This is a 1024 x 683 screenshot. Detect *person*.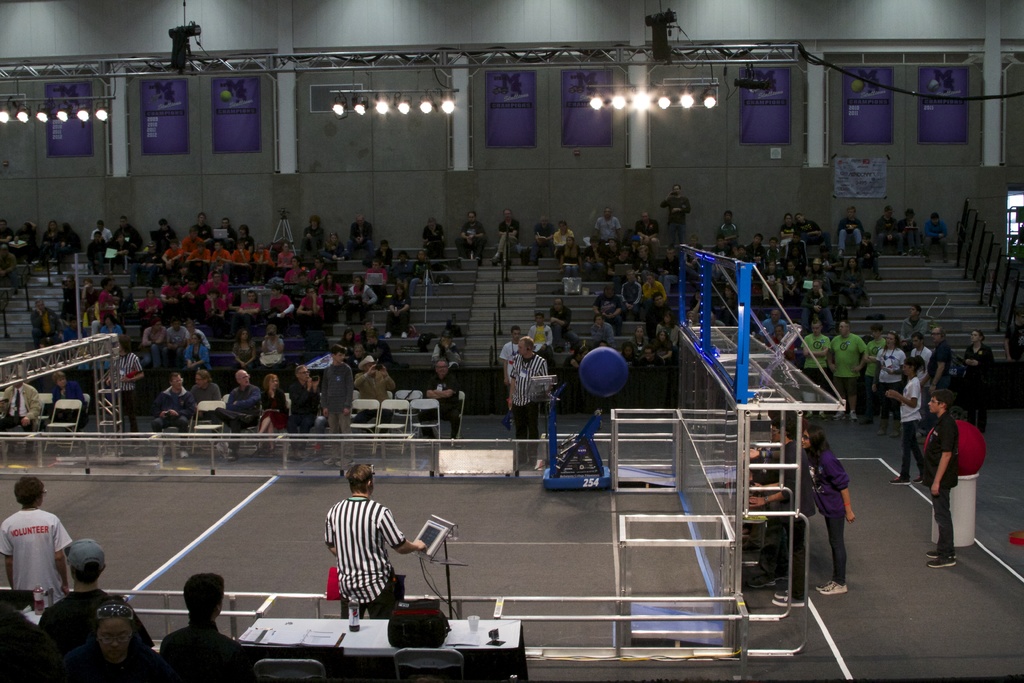
{"x1": 497, "y1": 321, "x2": 520, "y2": 377}.
